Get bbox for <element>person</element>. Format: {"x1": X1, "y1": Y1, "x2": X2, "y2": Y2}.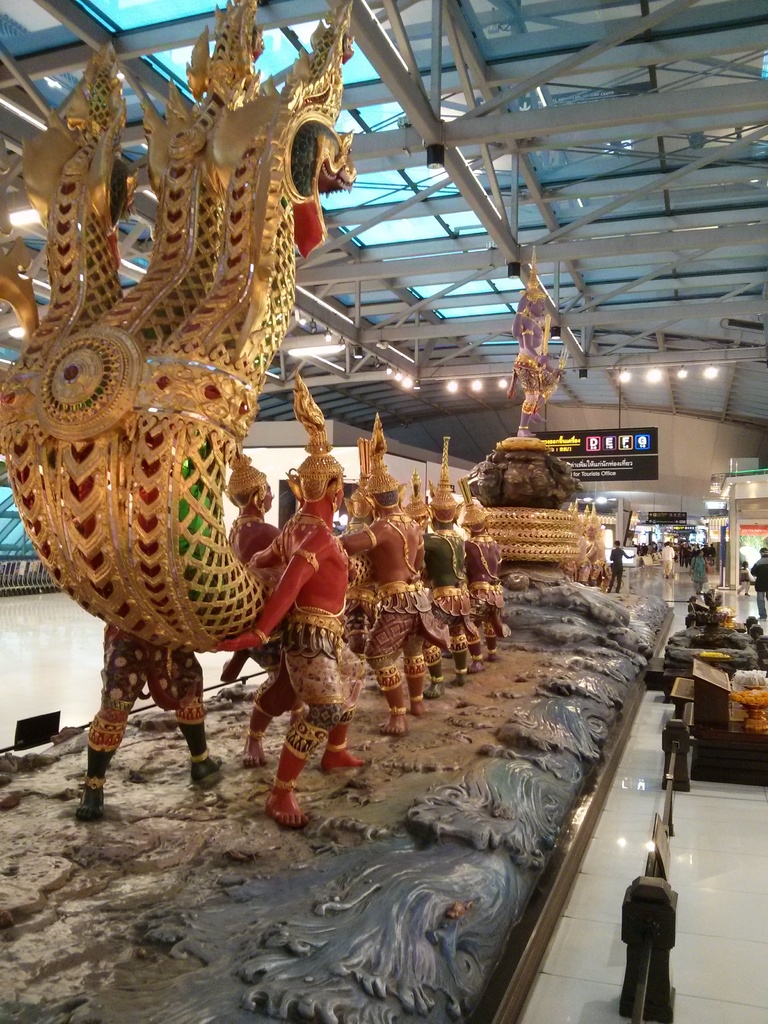
{"x1": 220, "y1": 467, "x2": 280, "y2": 766}.
